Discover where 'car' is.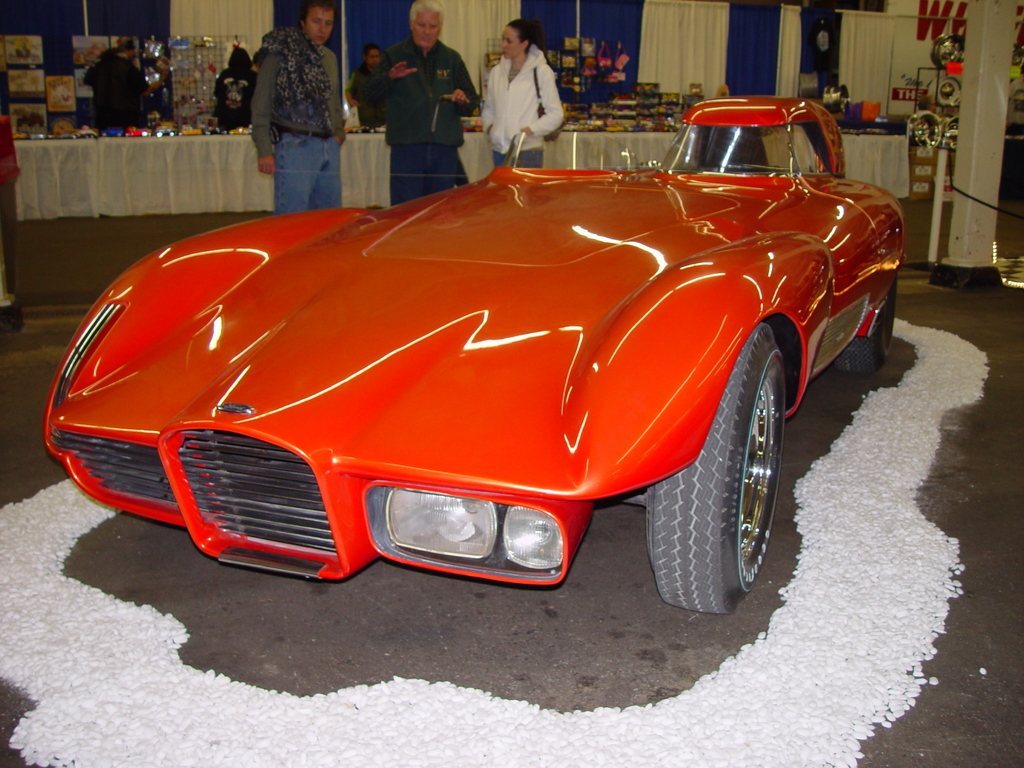
Discovered at pyautogui.locateOnScreen(45, 98, 907, 615).
